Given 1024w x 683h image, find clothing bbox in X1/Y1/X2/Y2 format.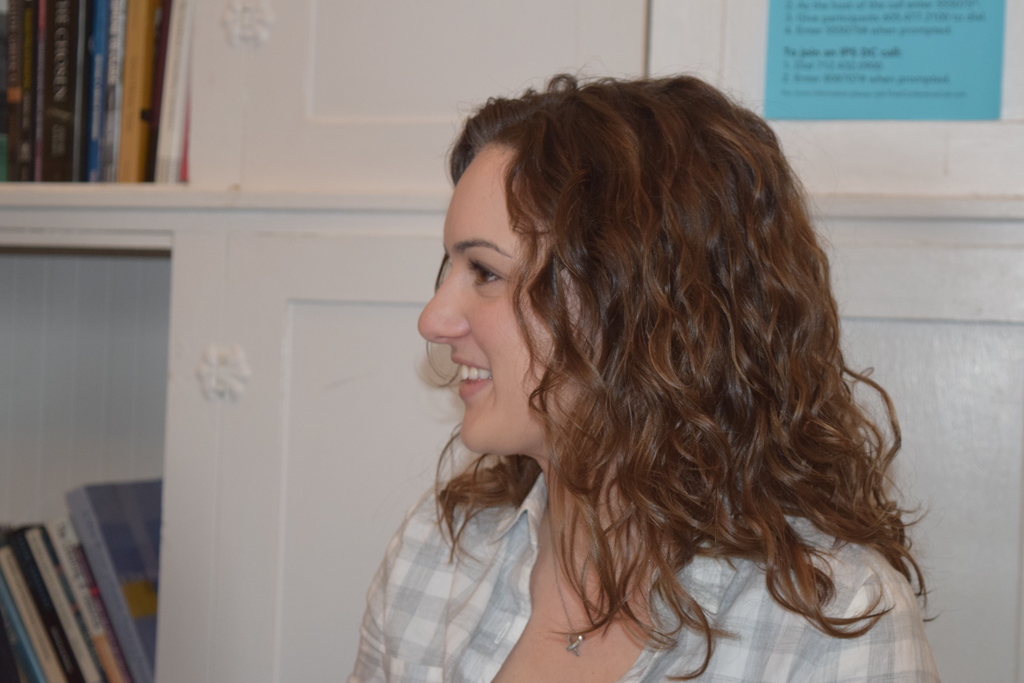
347/470/939/682.
